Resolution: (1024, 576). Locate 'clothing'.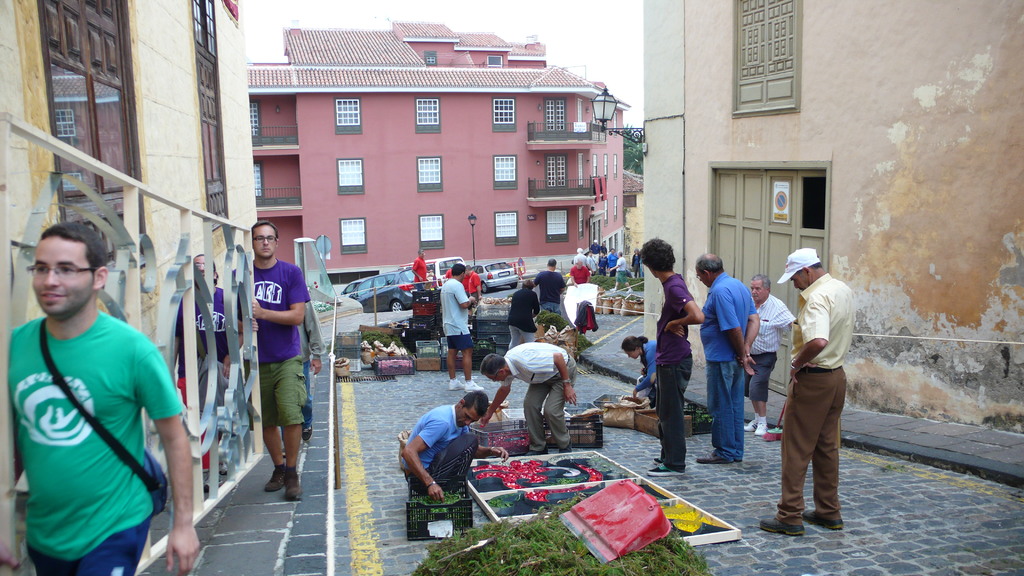
{"x1": 499, "y1": 343, "x2": 576, "y2": 451}.
